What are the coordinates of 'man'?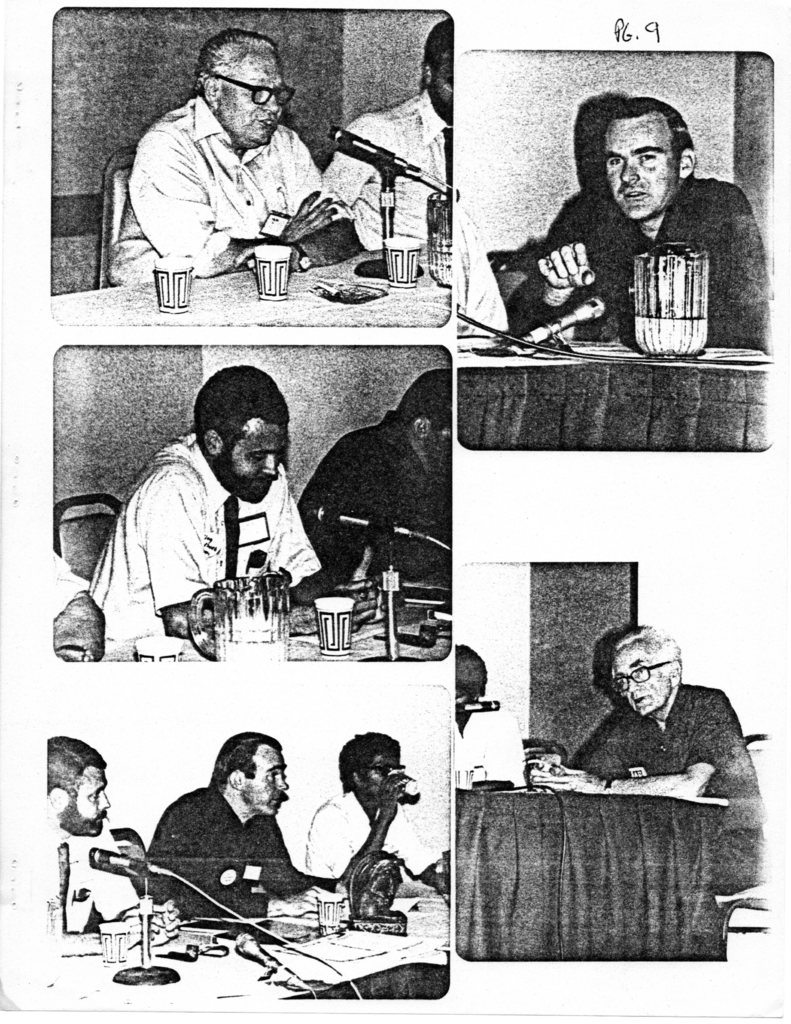
bbox=[527, 625, 770, 892].
